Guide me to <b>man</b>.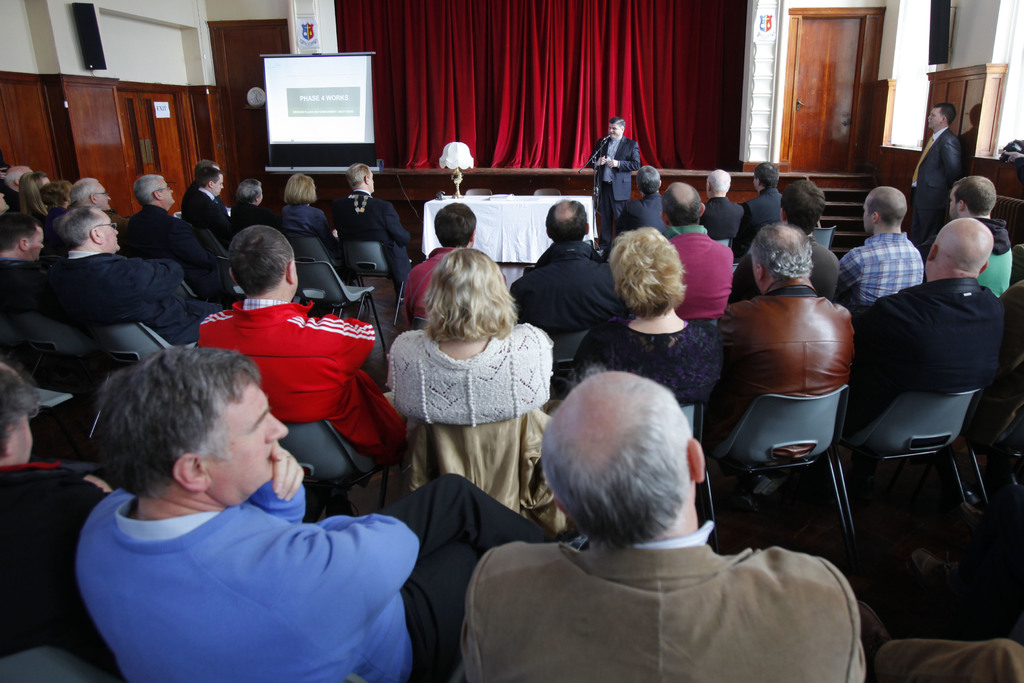
Guidance: [x1=508, y1=197, x2=626, y2=334].
